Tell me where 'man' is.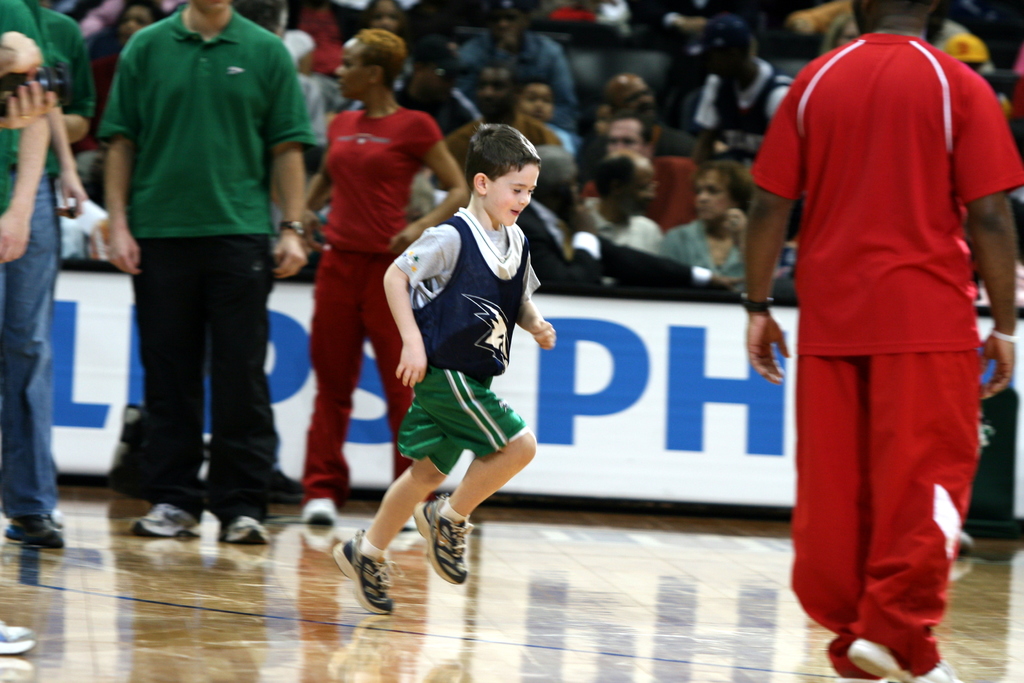
'man' is at region(81, 0, 317, 531).
